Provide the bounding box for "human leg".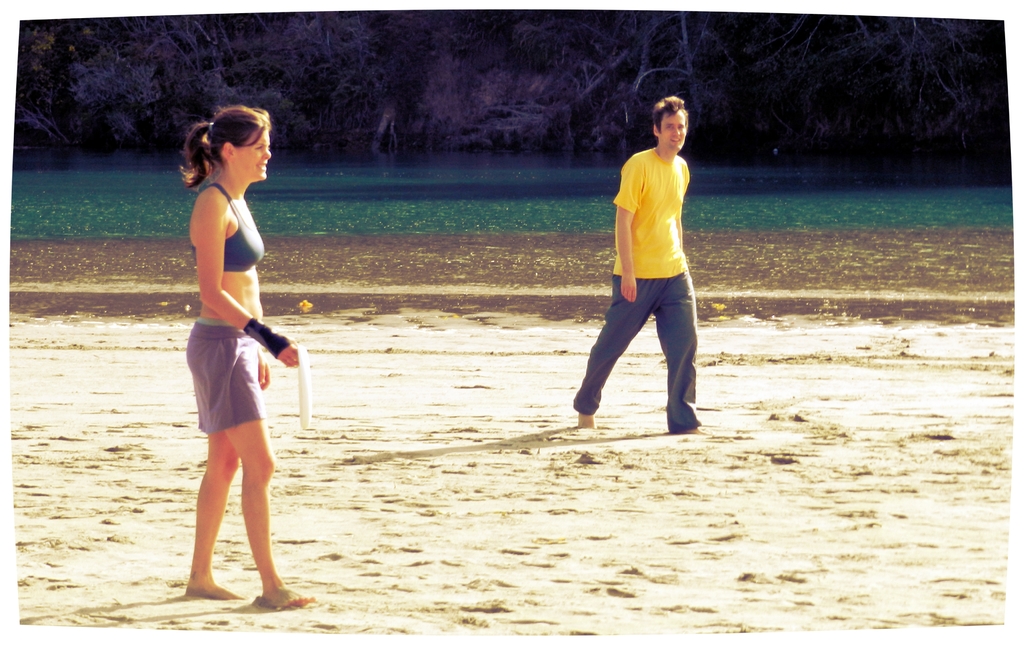
565, 278, 653, 429.
